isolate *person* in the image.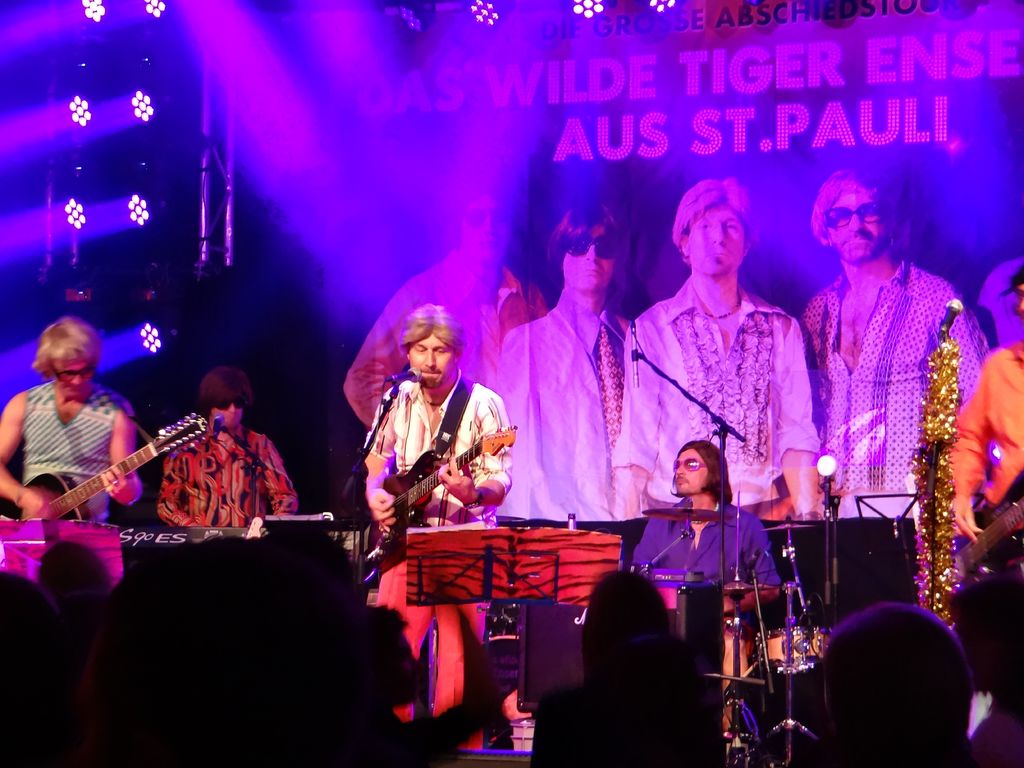
Isolated region: {"x1": 0, "y1": 314, "x2": 139, "y2": 527}.
